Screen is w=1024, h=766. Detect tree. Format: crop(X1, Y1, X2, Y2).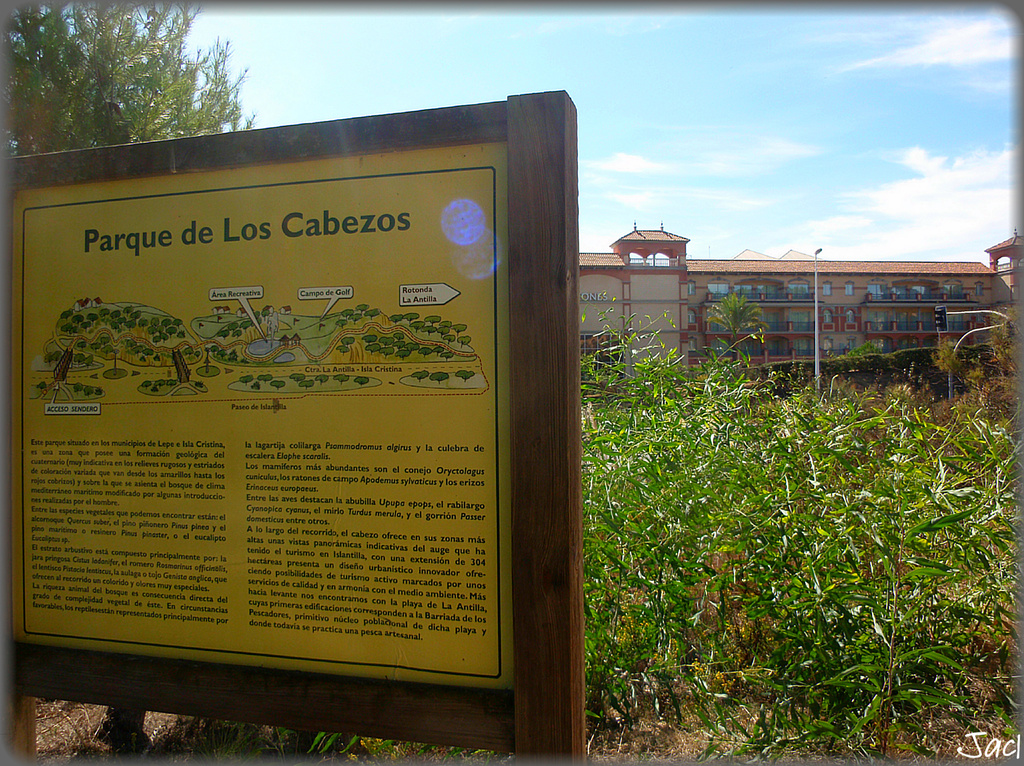
crop(166, 322, 169, 326).
